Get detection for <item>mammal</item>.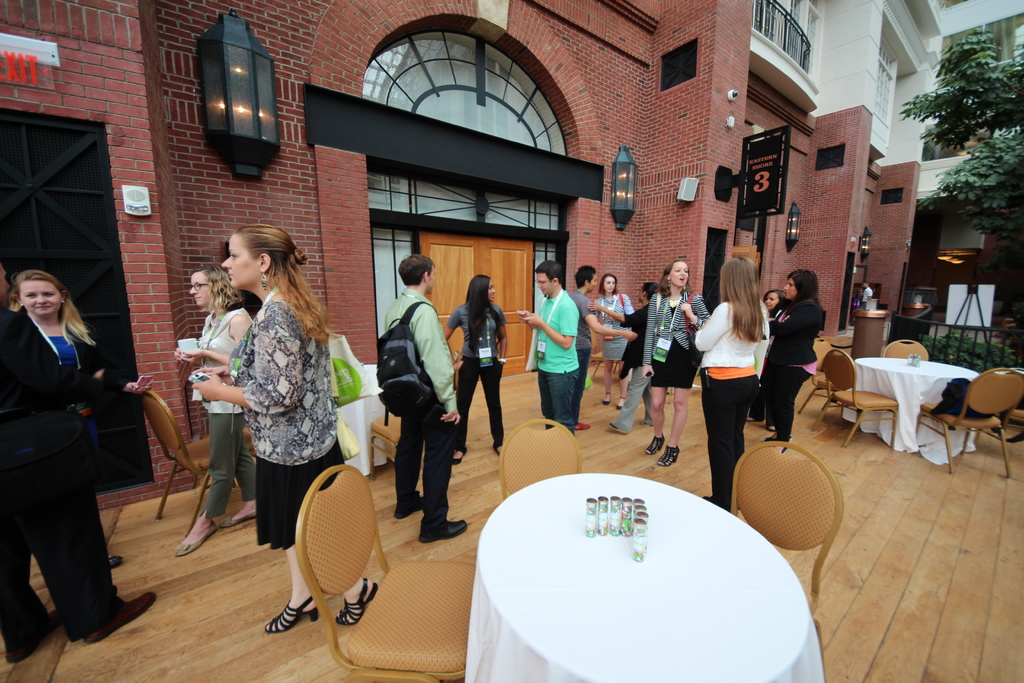
Detection: x1=13 y1=247 x2=116 y2=643.
